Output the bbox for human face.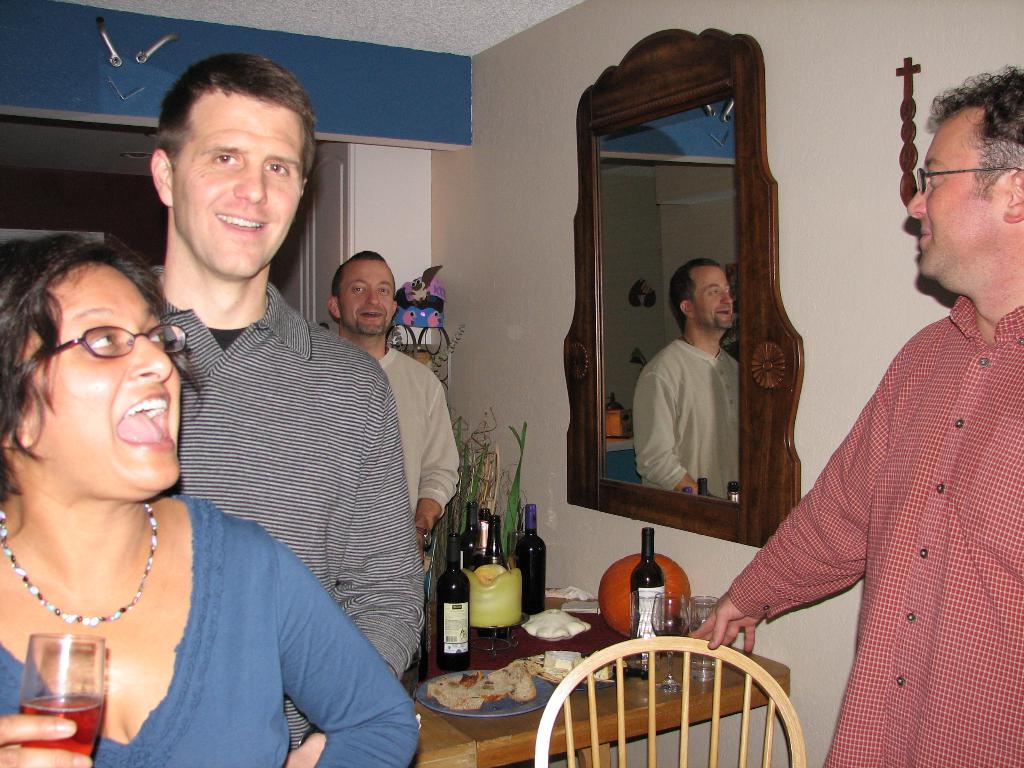
select_region(173, 108, 301, 275).
